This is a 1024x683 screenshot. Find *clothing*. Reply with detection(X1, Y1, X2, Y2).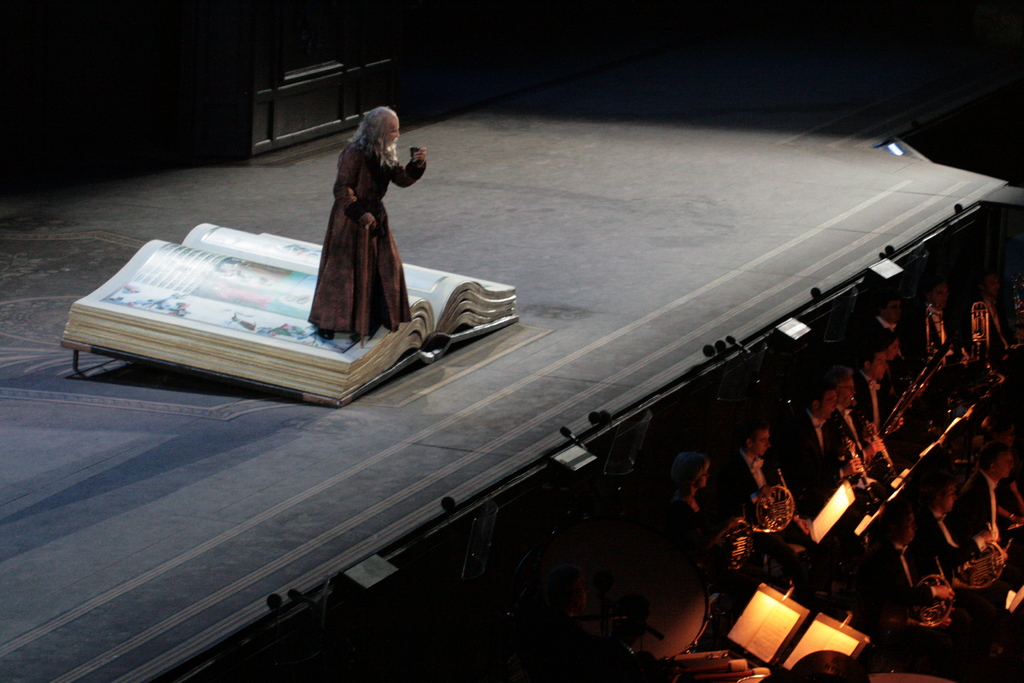
detection(309, 137, 428, 341).
